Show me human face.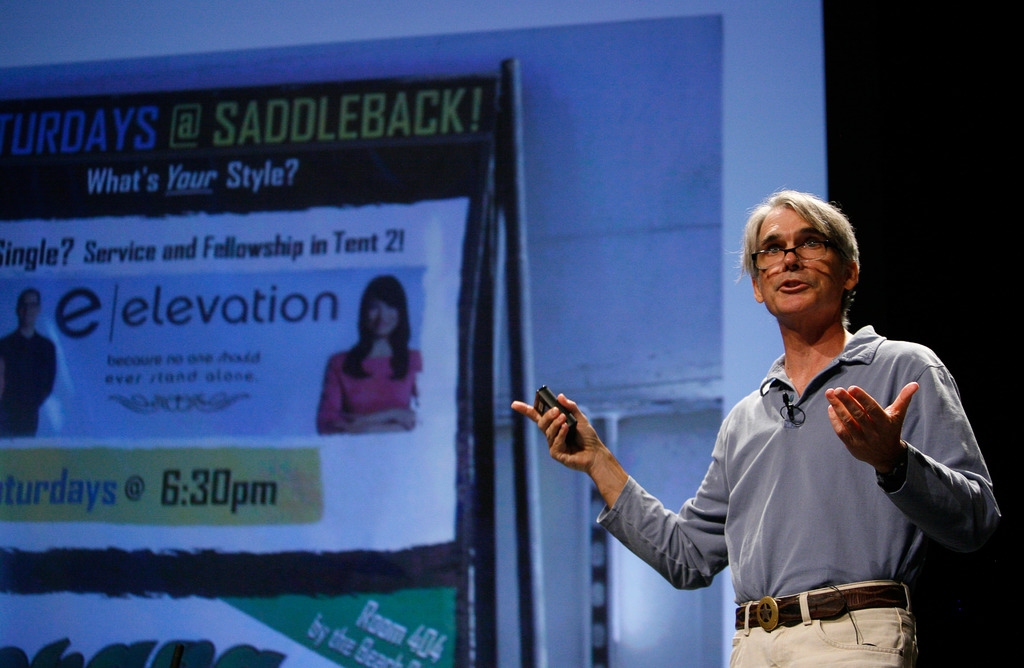
human face is here: l=367, t=298, r=399, b=337.
